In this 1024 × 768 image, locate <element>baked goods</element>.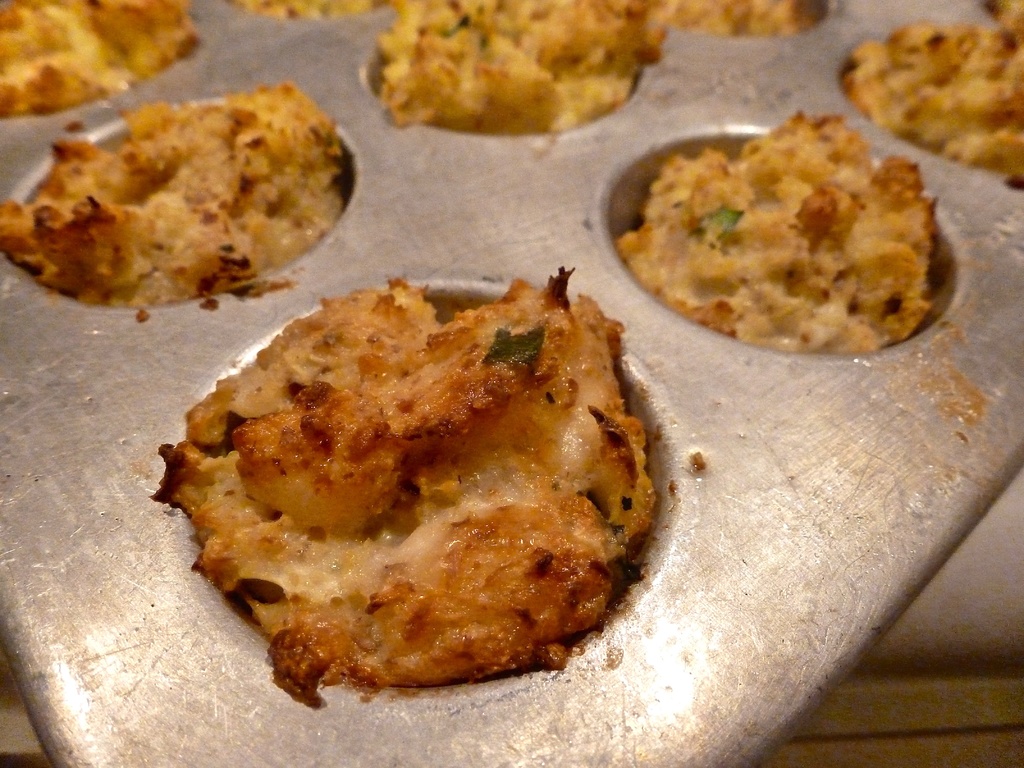
Bounding box: box(605, 0, 830, 41).
